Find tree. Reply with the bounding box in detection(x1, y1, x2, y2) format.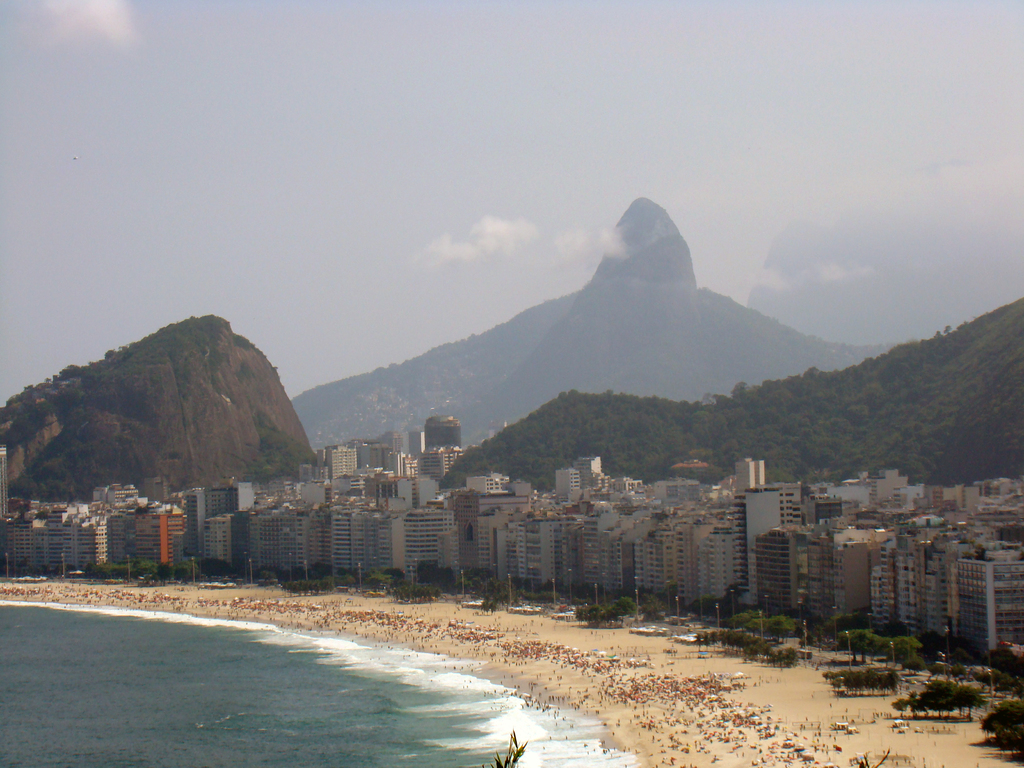
detection(728, 383, 751, 407).
